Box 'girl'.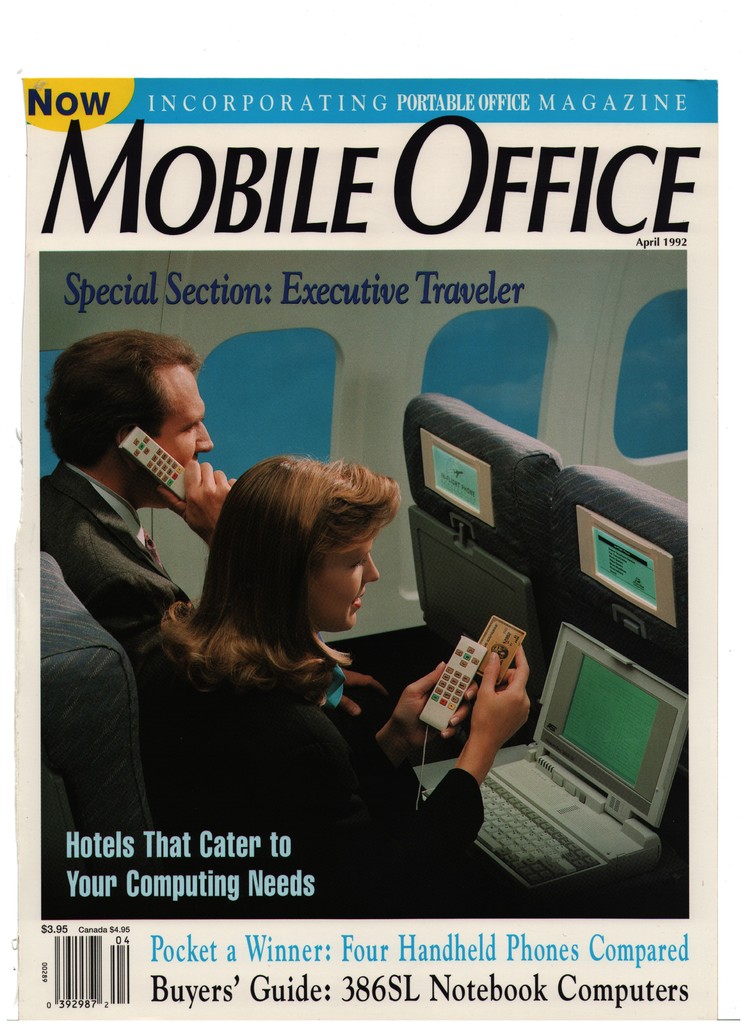
x1=126 y1=454 x2=527 y2=917.
